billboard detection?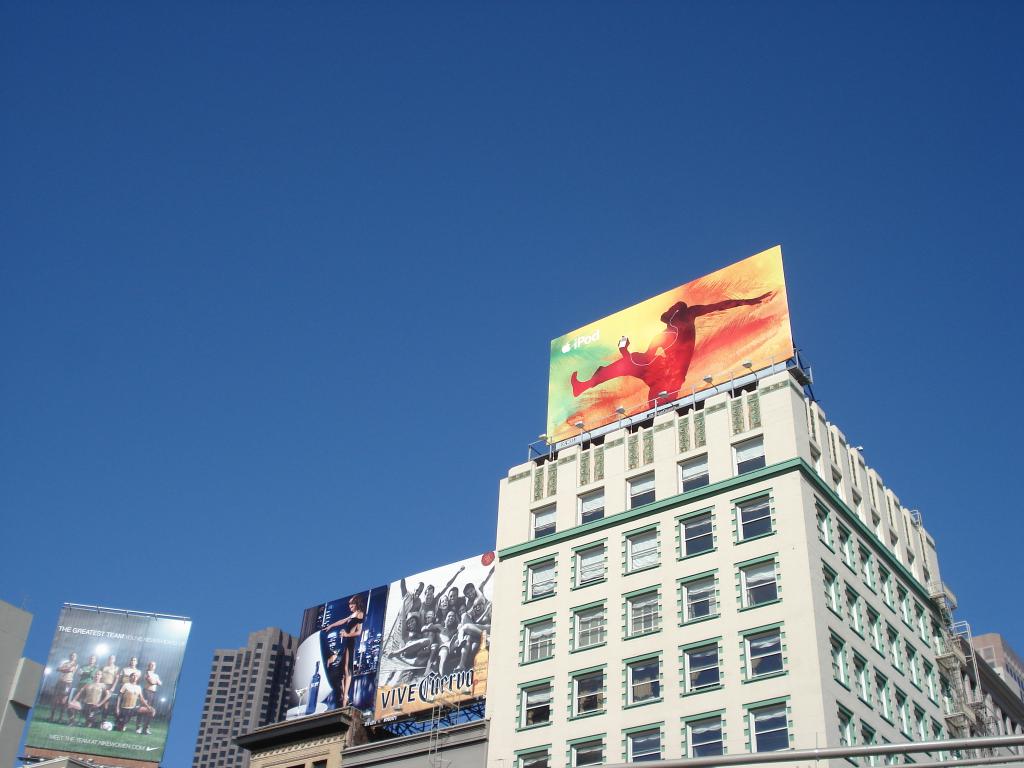
<bbox>287, 558, 513, 739</bbox>
